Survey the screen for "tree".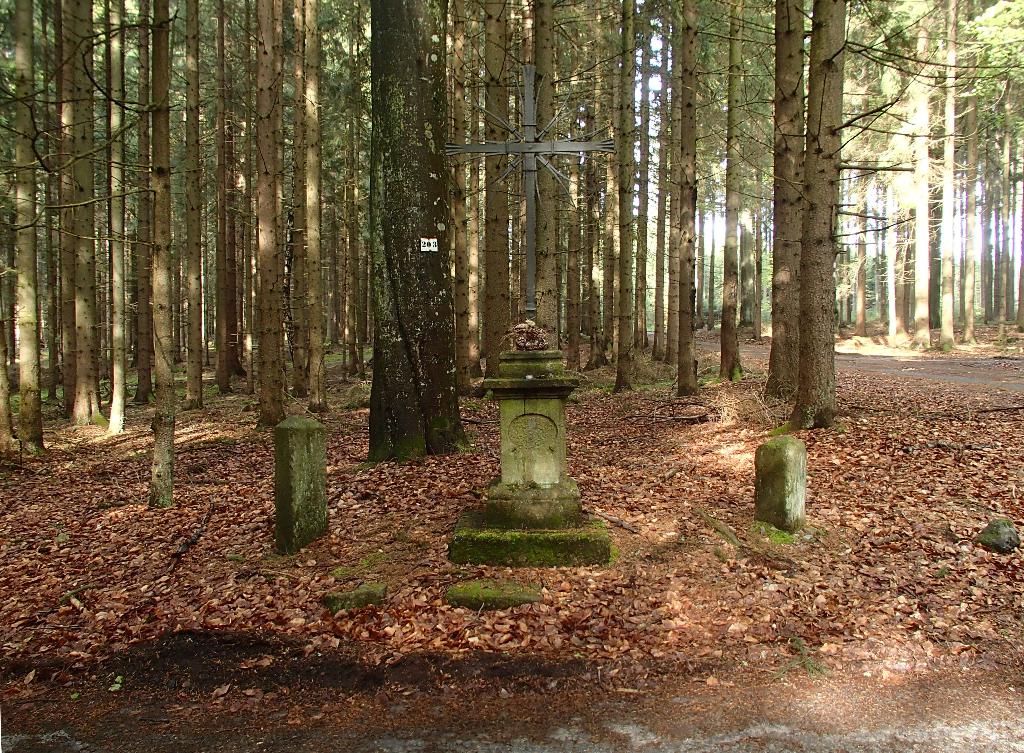
Survey found: box(483, 4, 517, 350).
